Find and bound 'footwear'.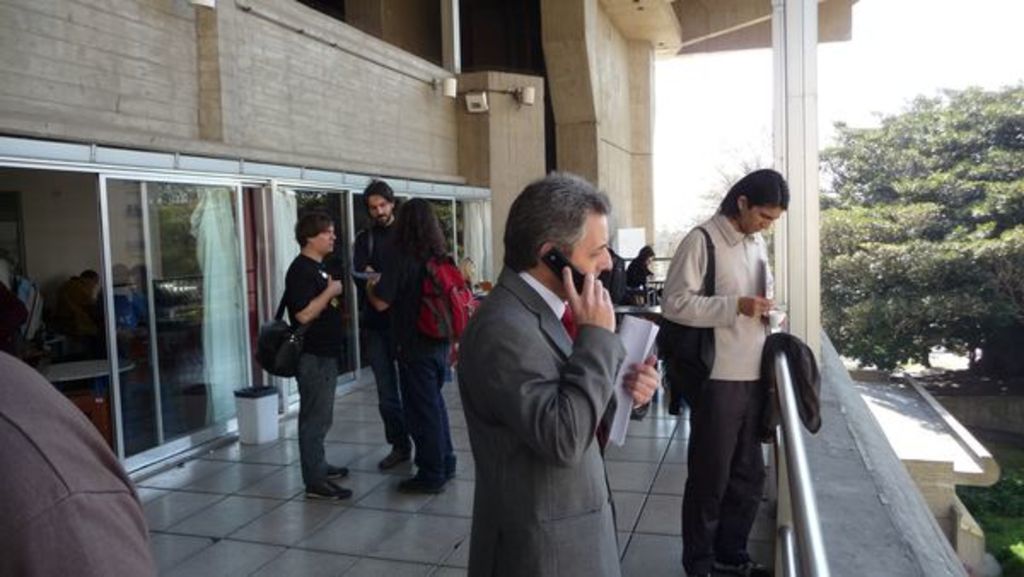
Bound: [x1=379, y1=442, x2=413, y2=466].
